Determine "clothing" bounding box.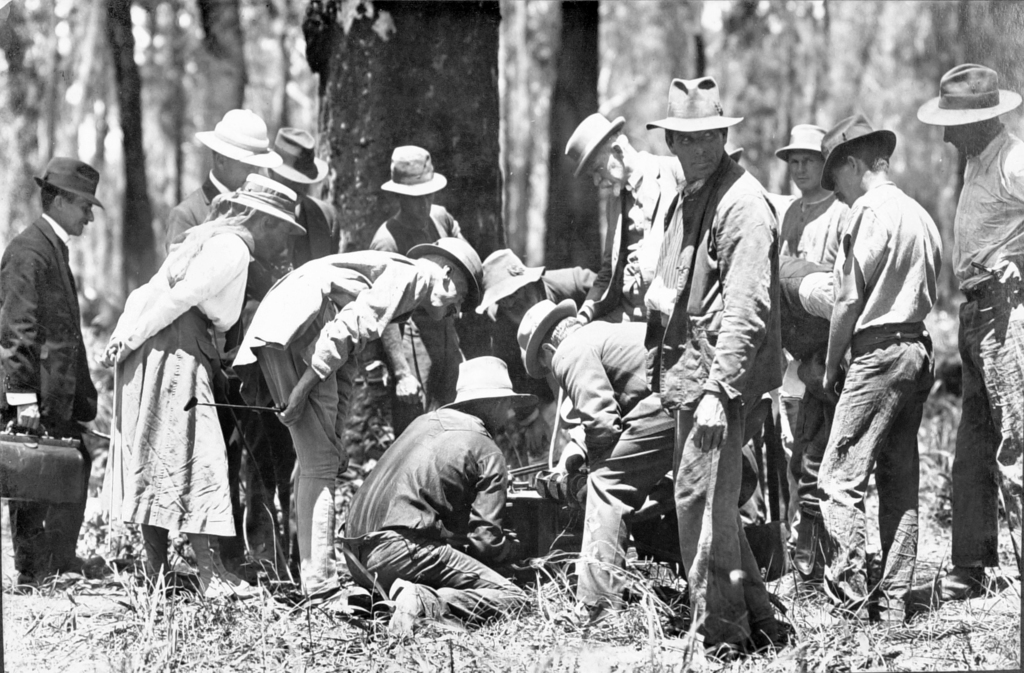
Determined: 228,245,431,585.
